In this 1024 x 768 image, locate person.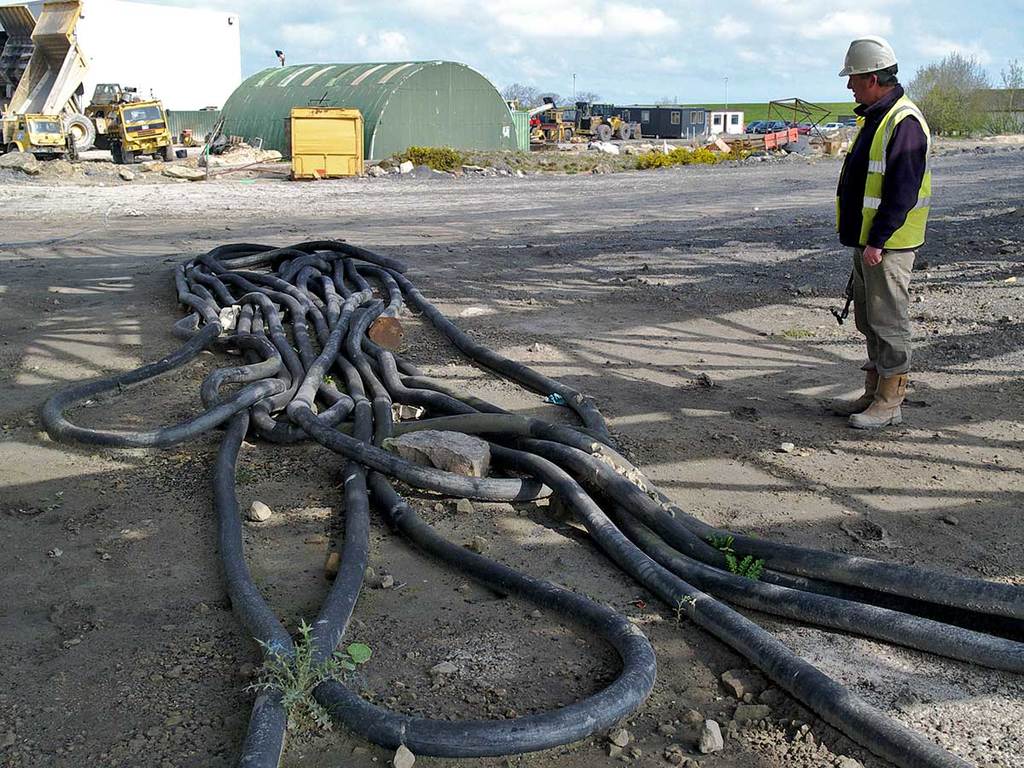
Bounding box: x1=828 y1=35 x2=935 y2=425.
